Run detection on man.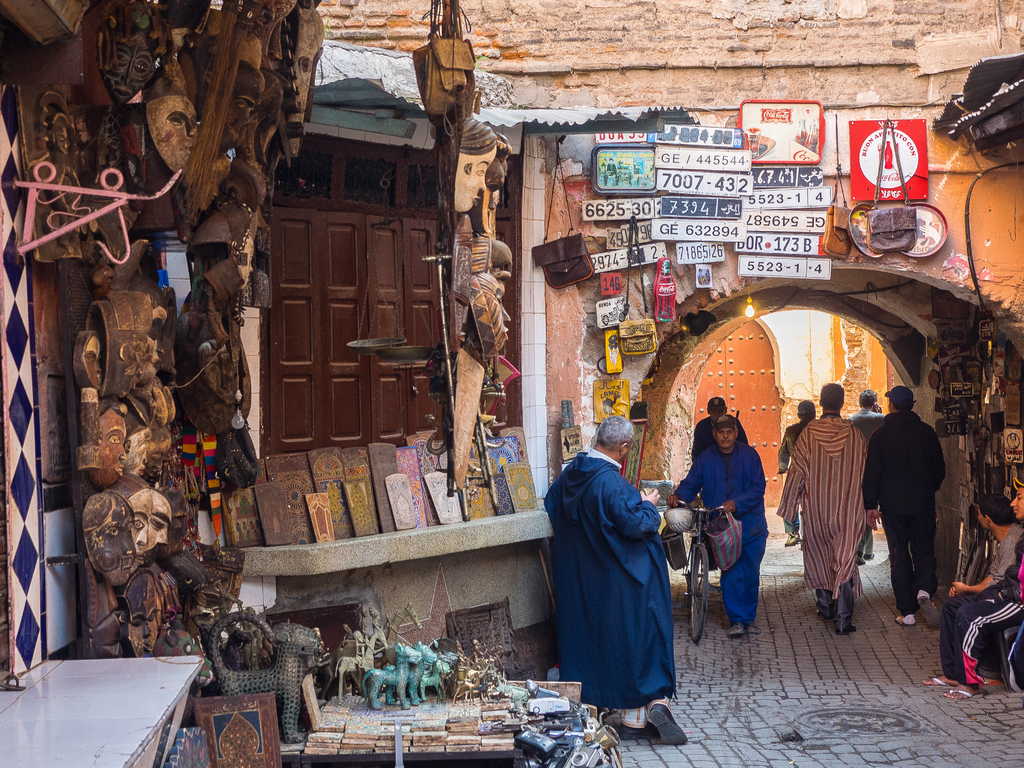
Result: Rect(1010, 479, 1023, 689).
